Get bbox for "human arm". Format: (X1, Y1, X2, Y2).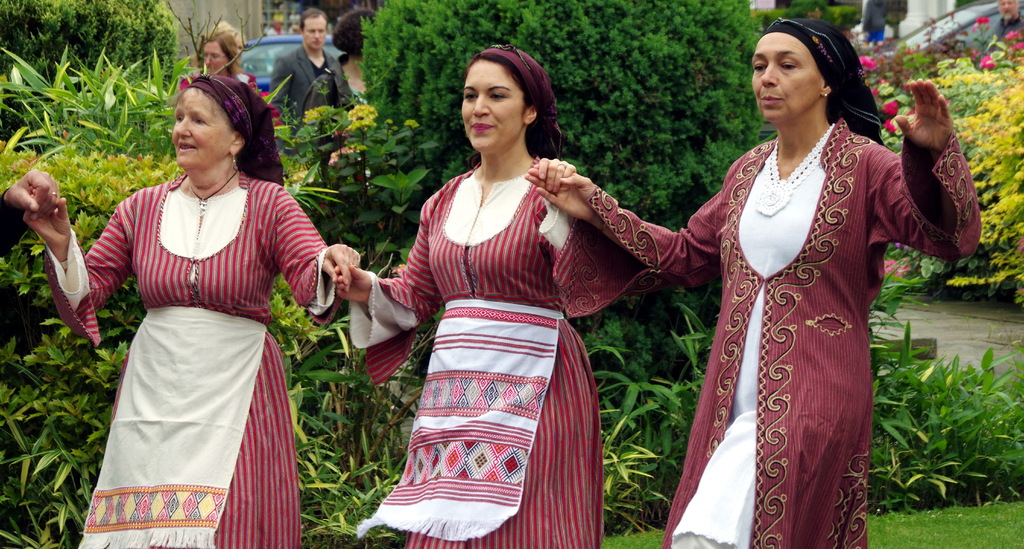
(0, 168, 59, 256).
